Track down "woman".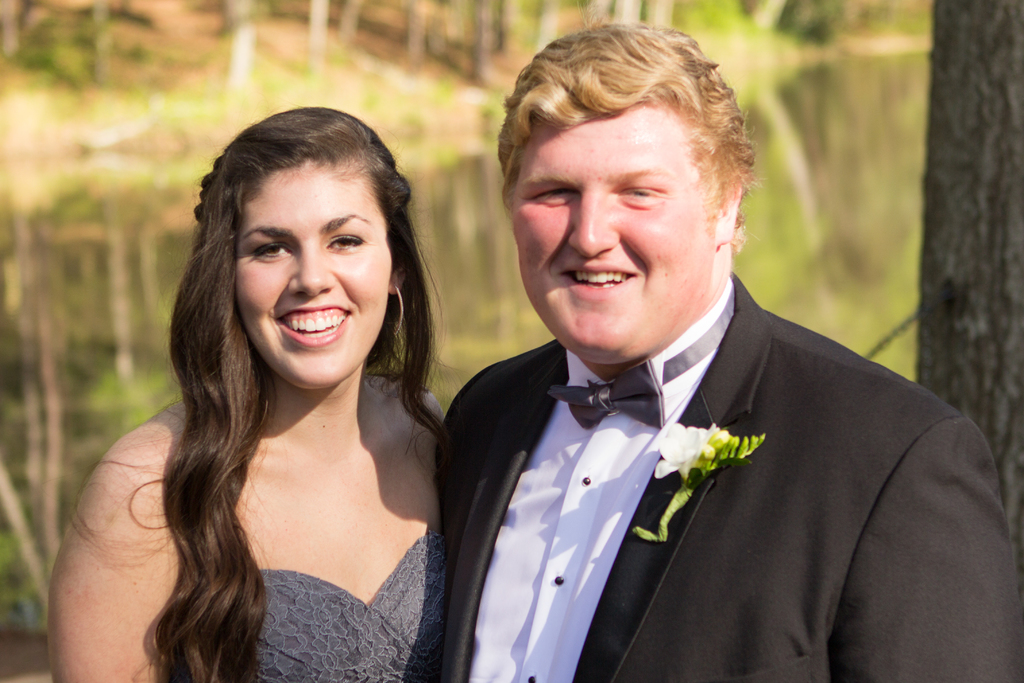
Tracked to (x1=68, y1=103, x2=509, y2=682).
